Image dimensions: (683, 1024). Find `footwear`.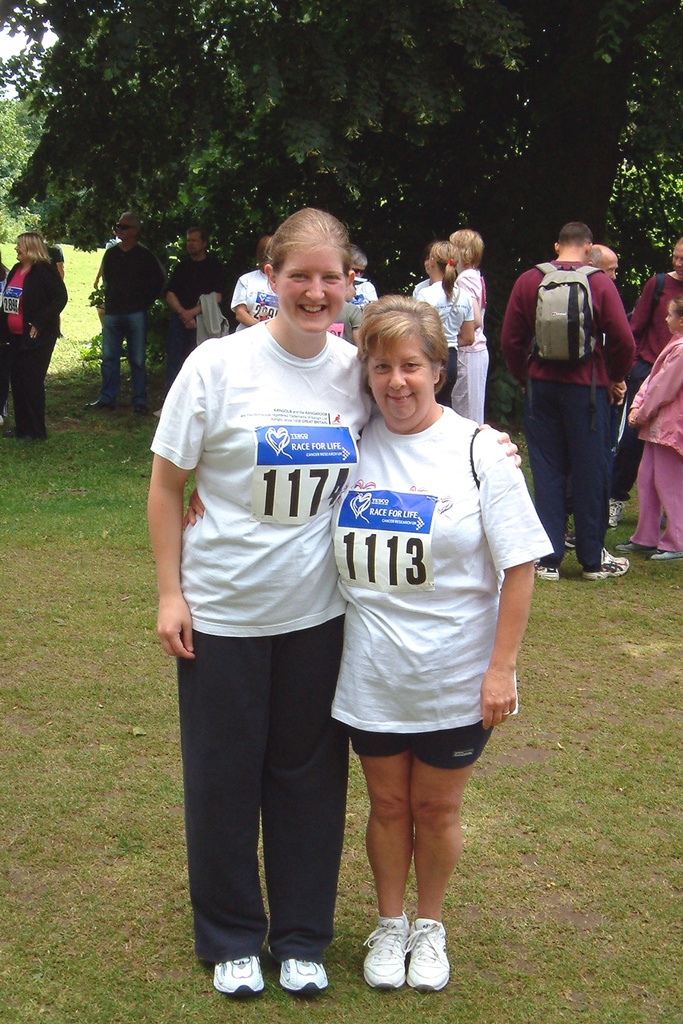
BBox(134, 402, 153, 419).
